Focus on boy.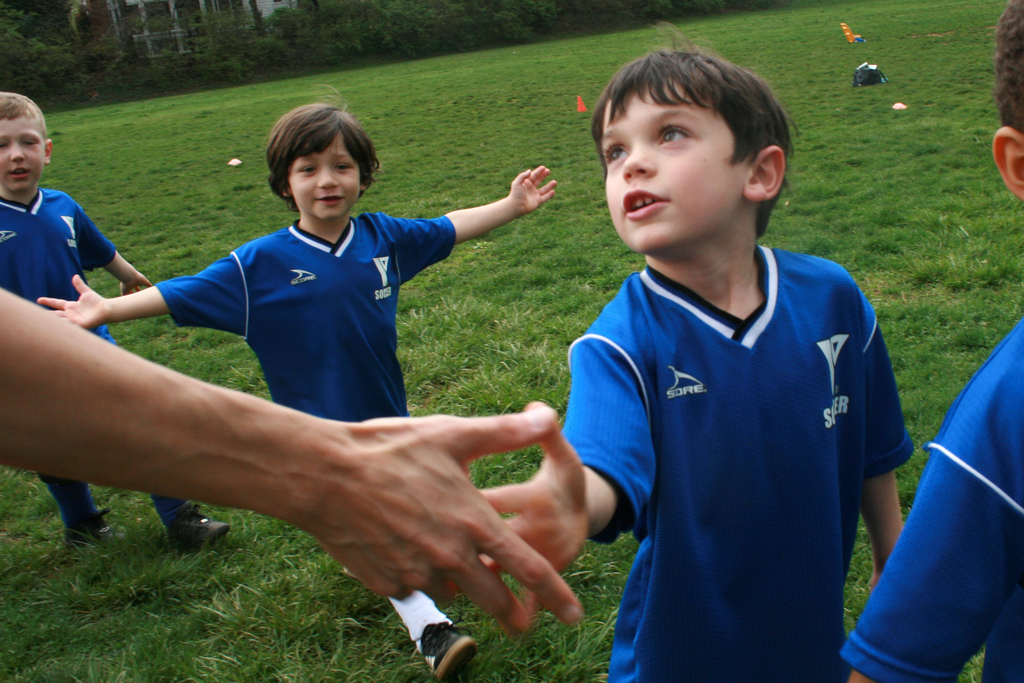
Focused at box=[34, 95, 559, 682].
